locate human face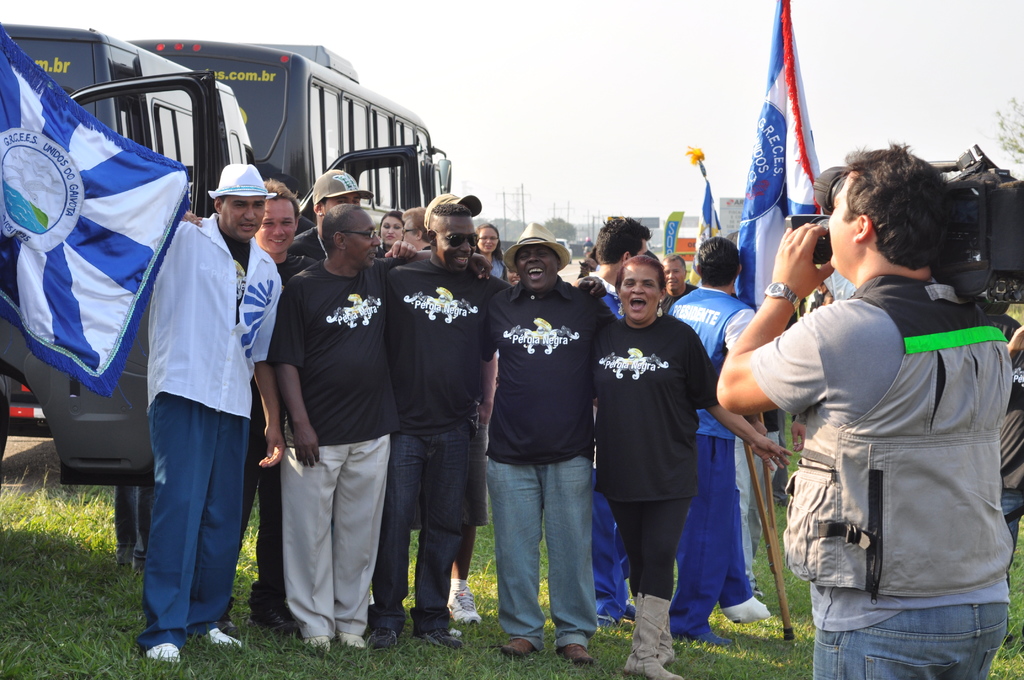
(left=381, top=213, right=404, bottom=245)
